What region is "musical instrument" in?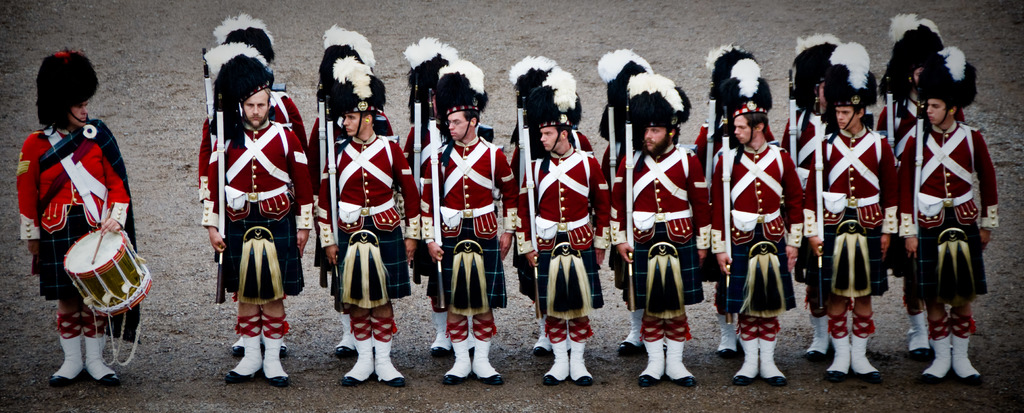
crop(430, 113, 444, 312).
